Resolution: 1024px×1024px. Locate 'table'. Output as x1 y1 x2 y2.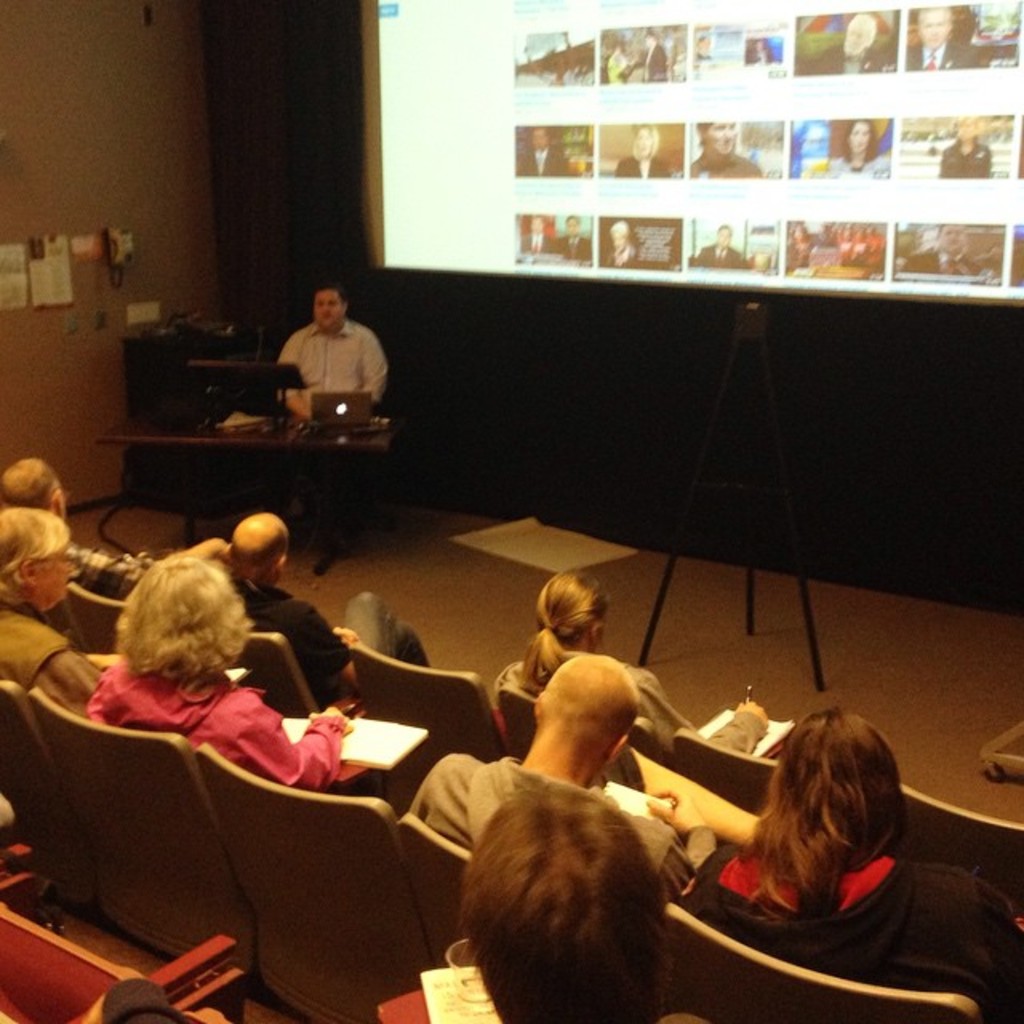
86 402 400 573.
